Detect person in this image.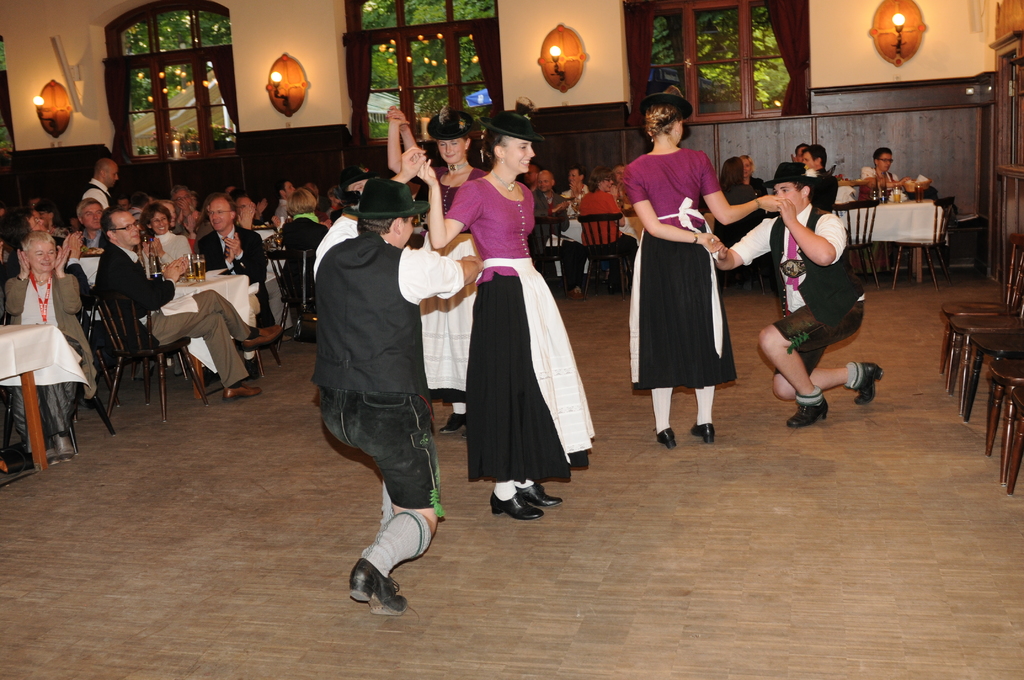
Detection: l=136, t=200, r=193, b=271.
